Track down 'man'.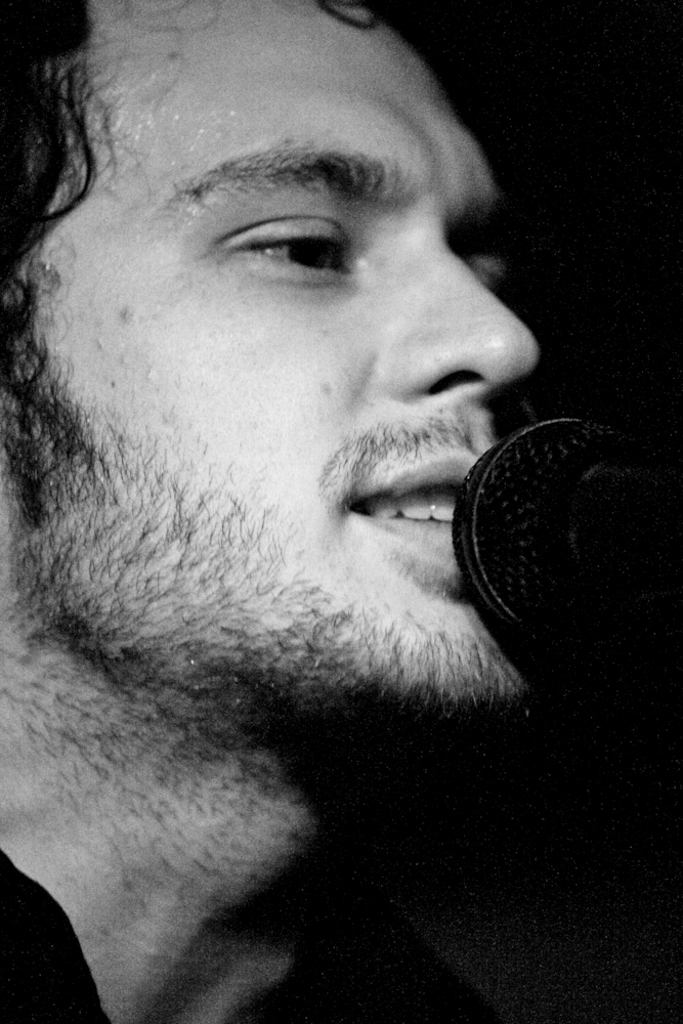
Tracked to 1/0/673/1018.
